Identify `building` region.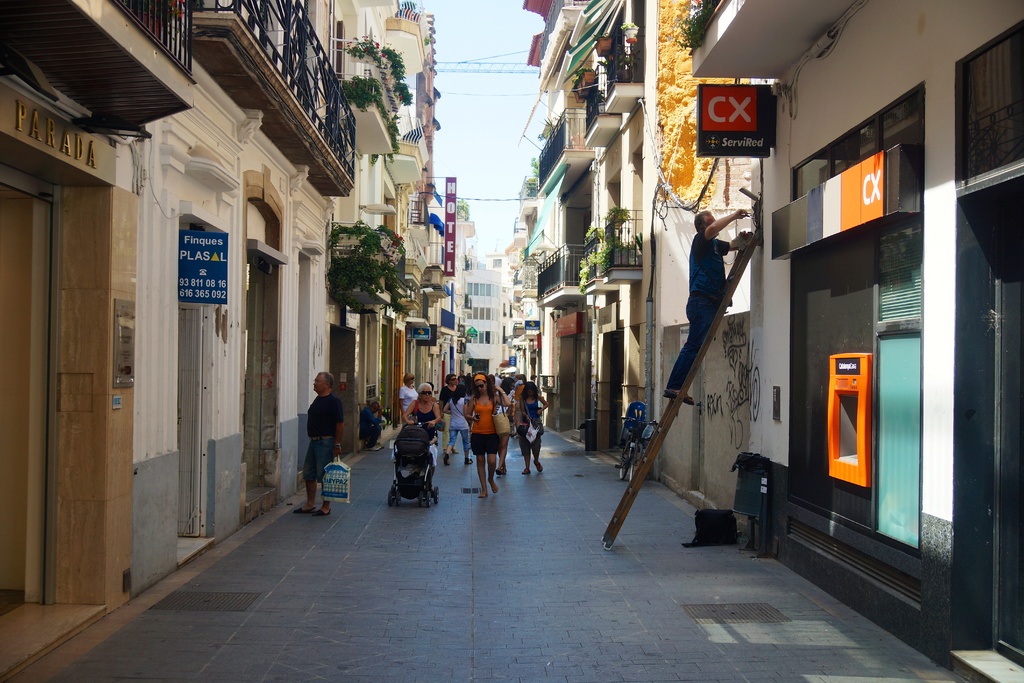
Region: [460, 270, 500, 377].
